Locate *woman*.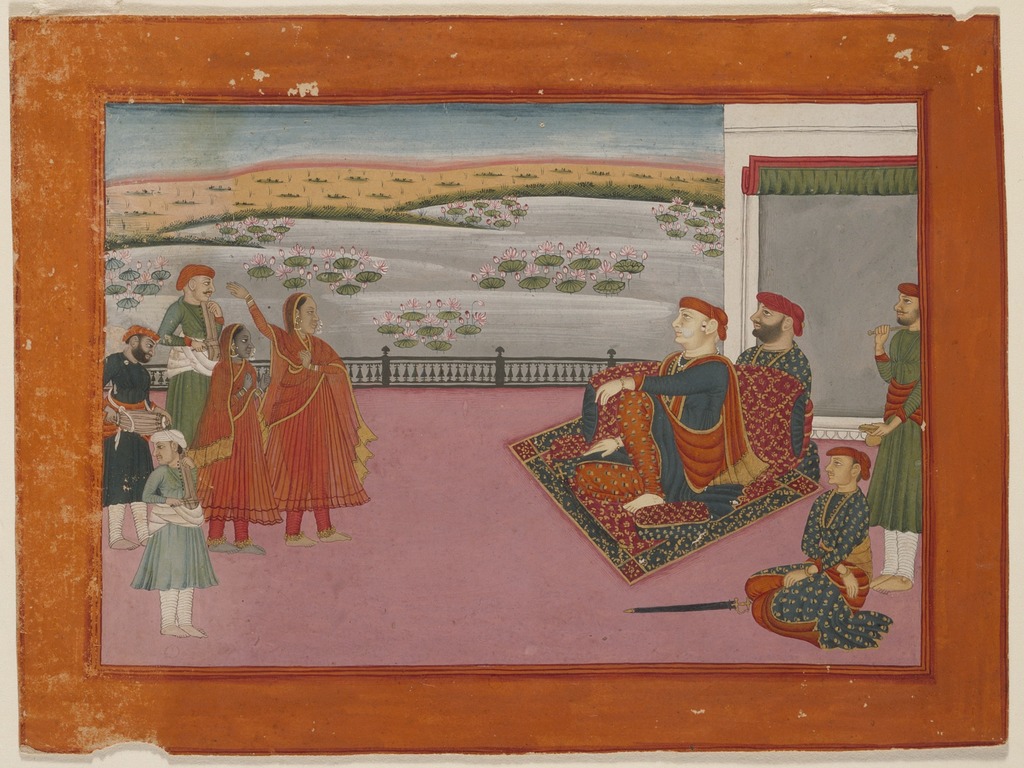
Bounding box: 185,320,262,549.
